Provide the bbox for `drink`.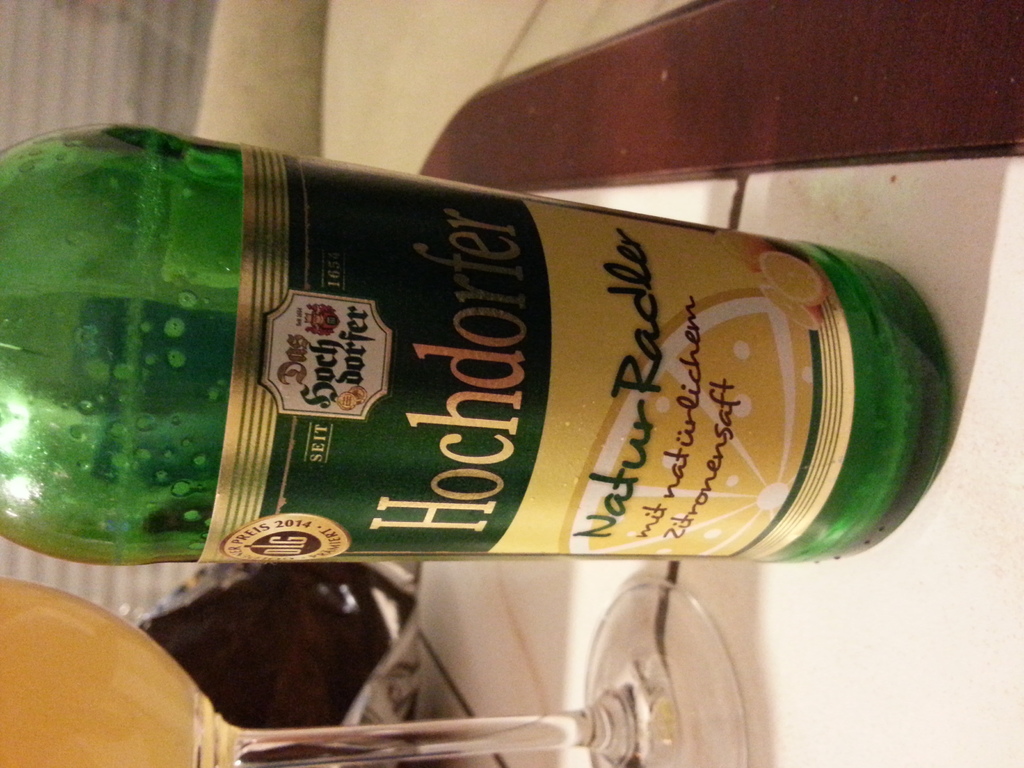
region(0, 116, 950, 561).
